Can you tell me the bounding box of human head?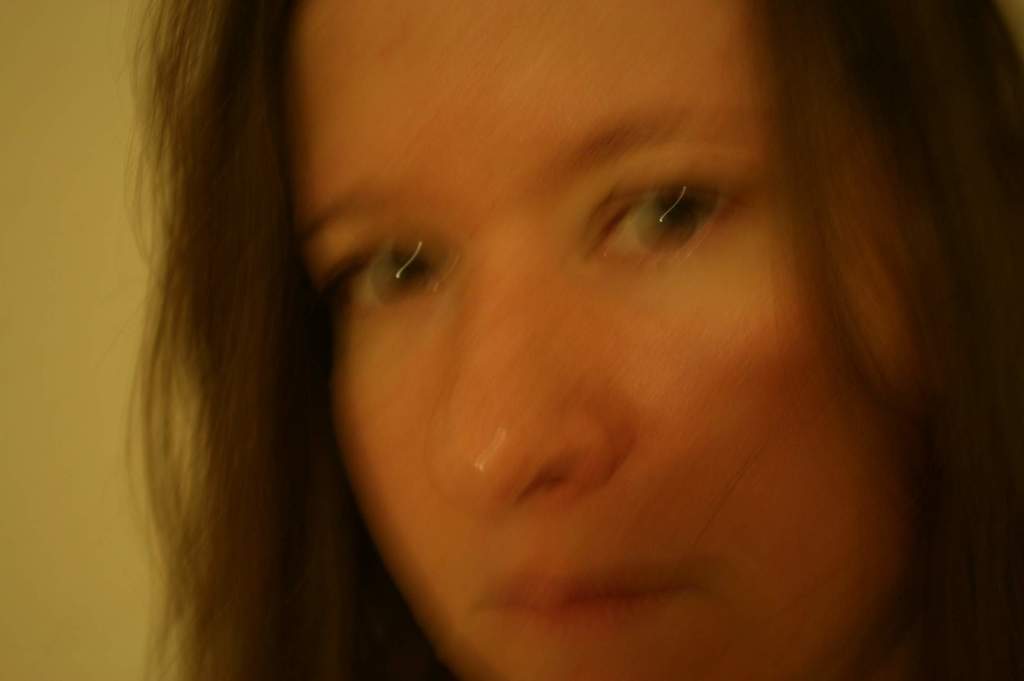
crop(94, 0, 1023, 680).
